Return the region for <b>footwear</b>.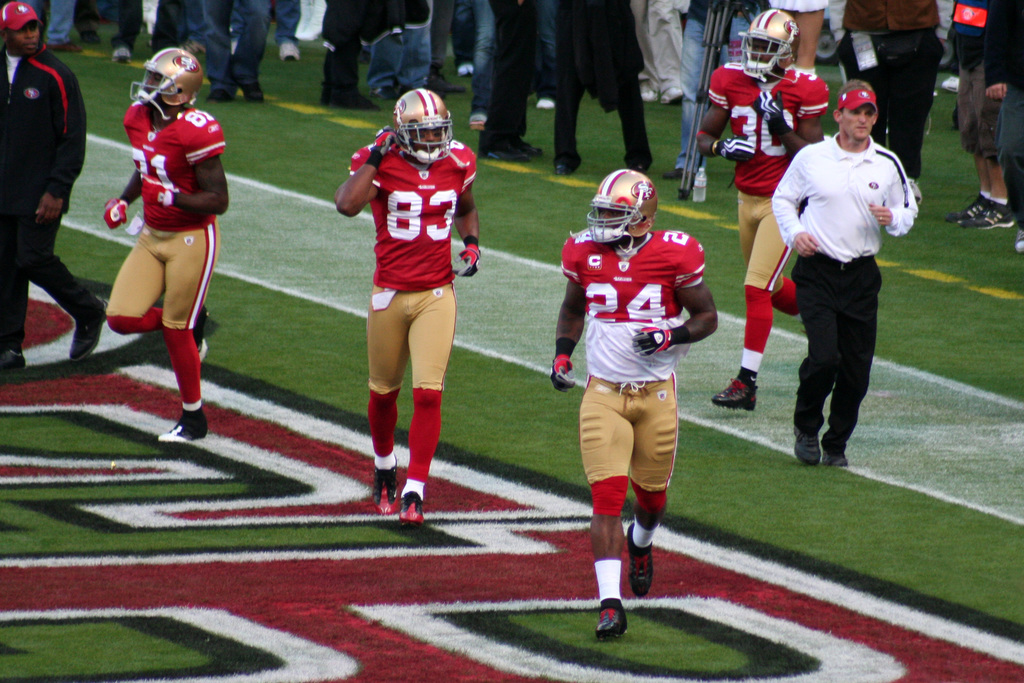
locate(477, 142, 534, 165).
